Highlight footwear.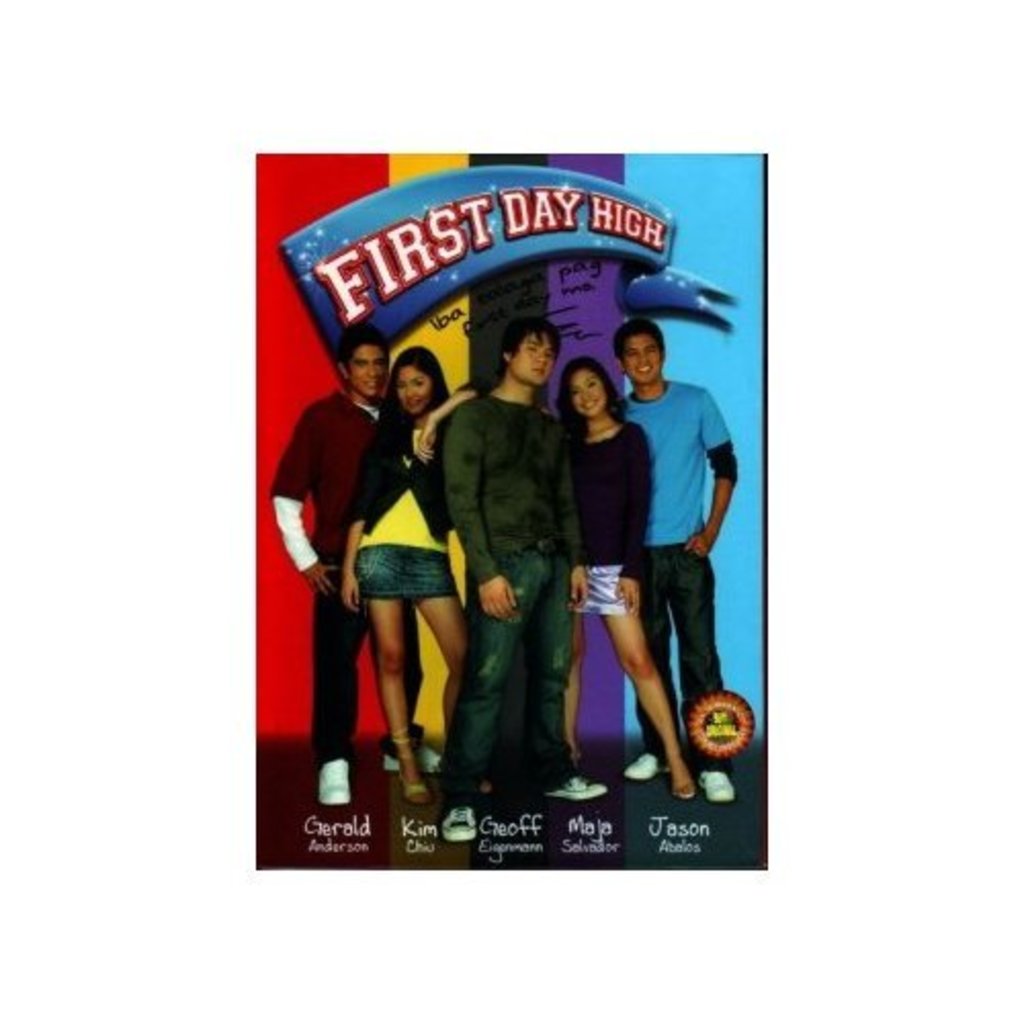
Highlighted region: rect(625, 750, 662, 772).
